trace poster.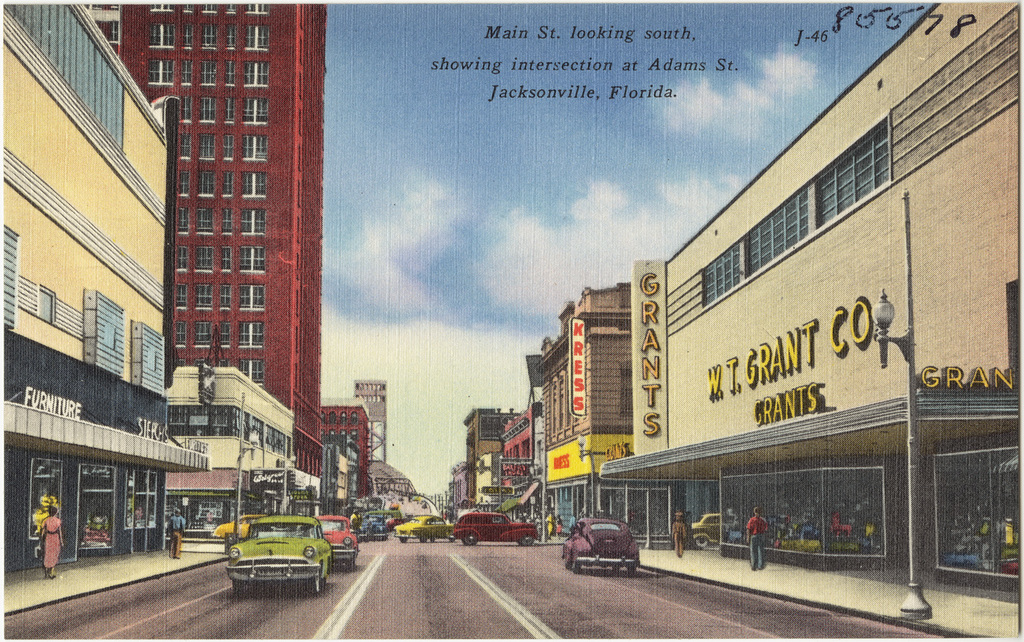
Traced to x1=0 y1=0 x2=1022 y2=641.
